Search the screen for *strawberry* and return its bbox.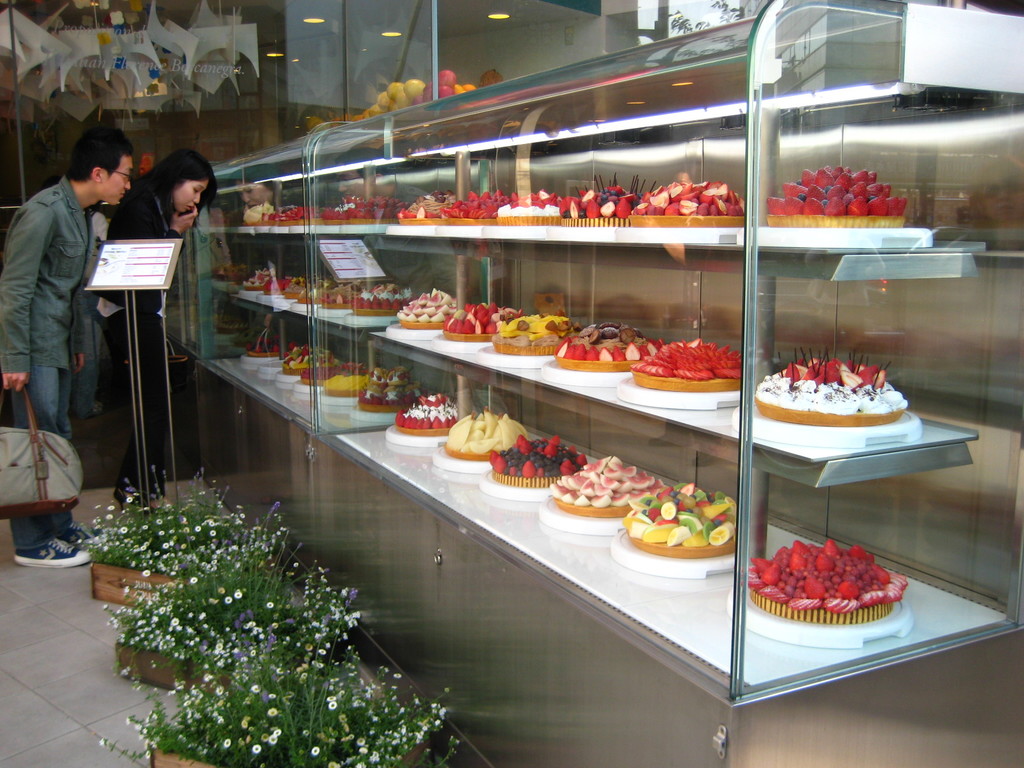
Found: locate(649, 508, 661, 521).
